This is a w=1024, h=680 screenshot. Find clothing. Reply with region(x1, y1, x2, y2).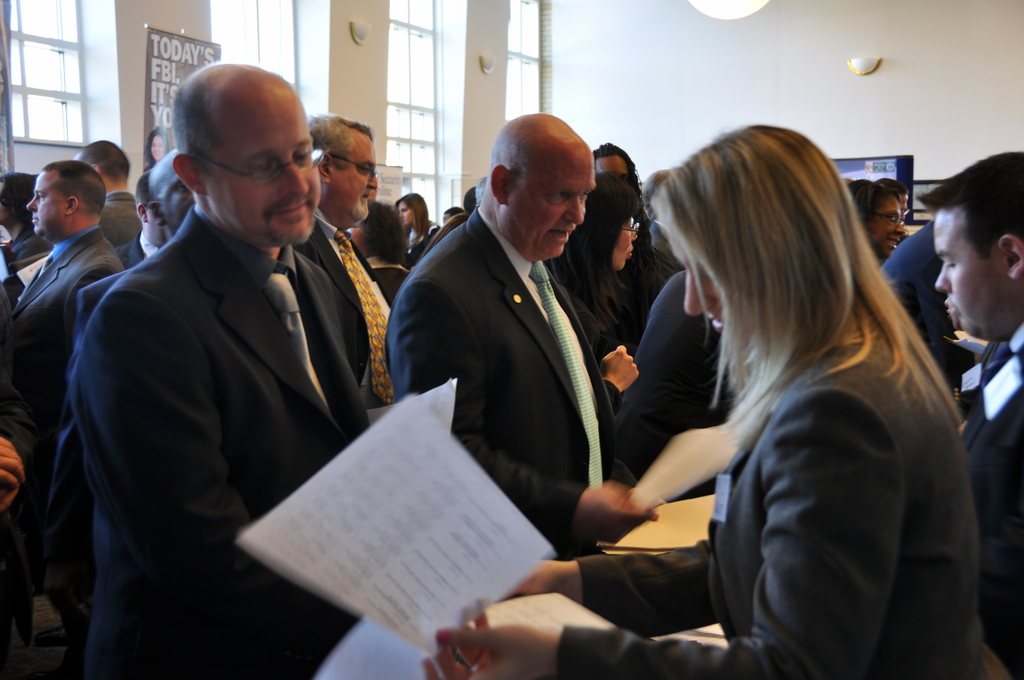
region(549, 297, 984, 679).
